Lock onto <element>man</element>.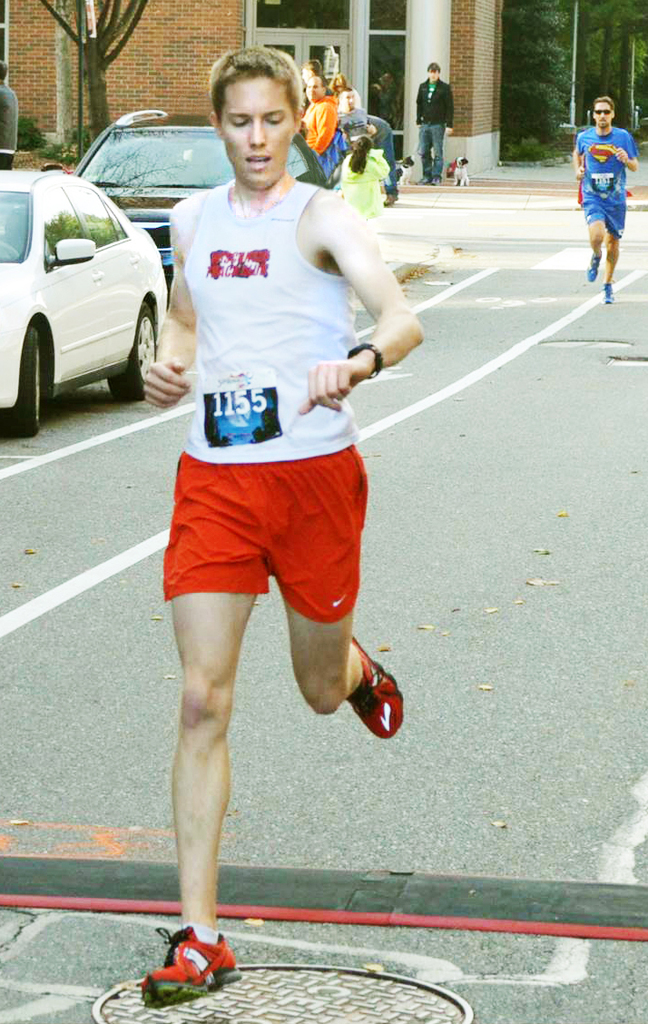
Locked: box=[140, 48, 421, 1006].
